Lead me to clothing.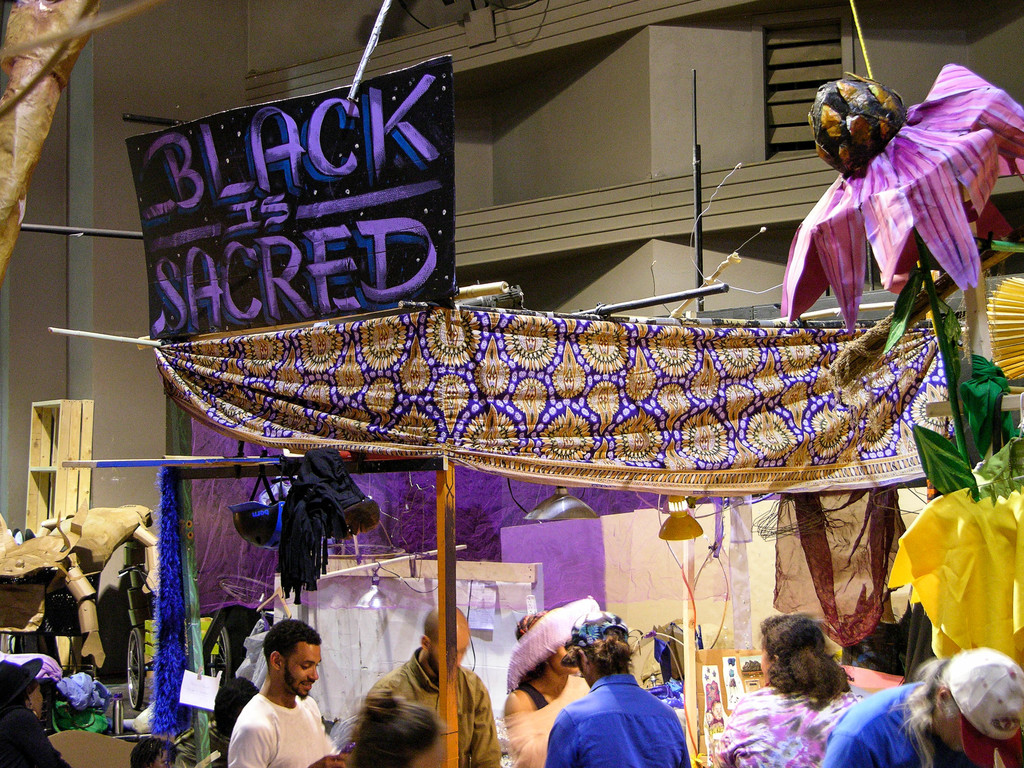
Lead to <region>505, 668, 592, 767</region>.
